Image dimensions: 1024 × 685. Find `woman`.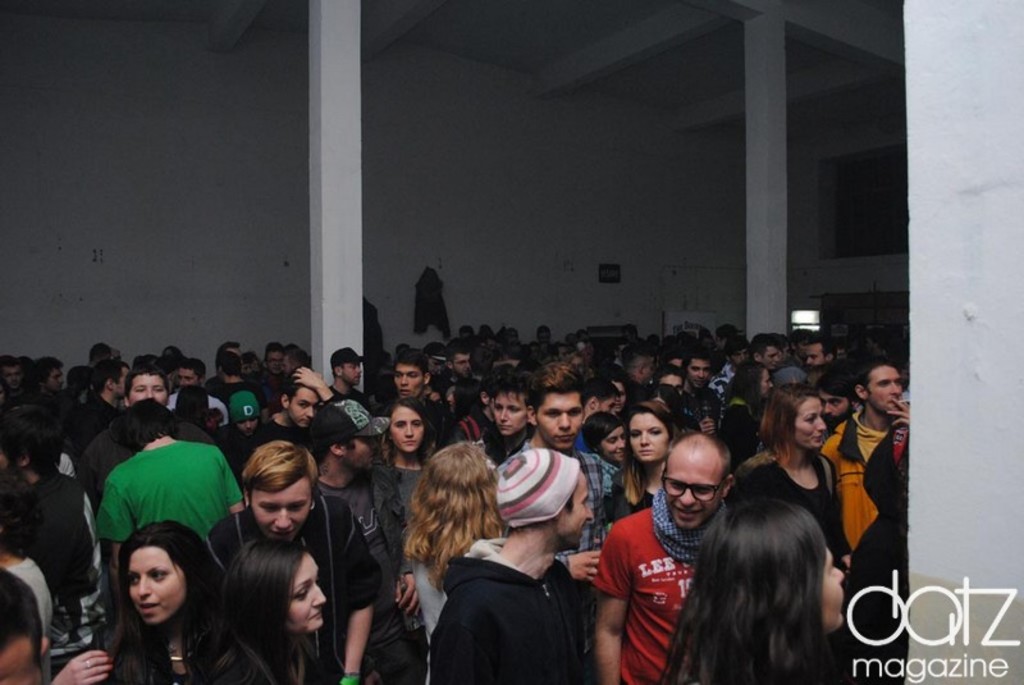
{"left": 727, "top": 382, "right": 856, "bottom": 575}.
